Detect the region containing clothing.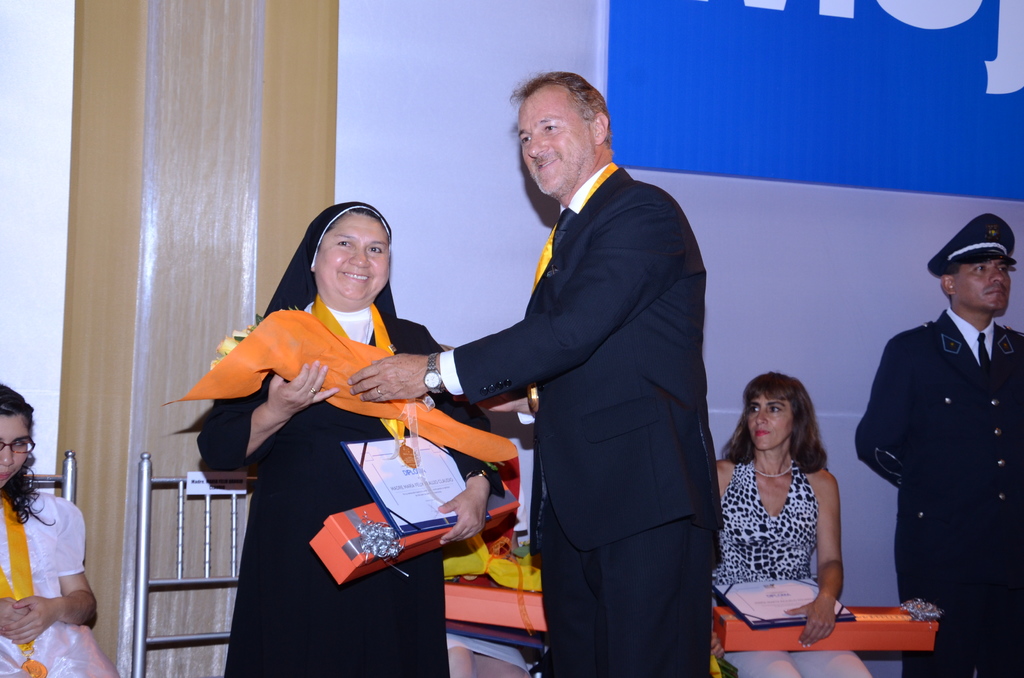
crop(196, 299, 504, 677).
